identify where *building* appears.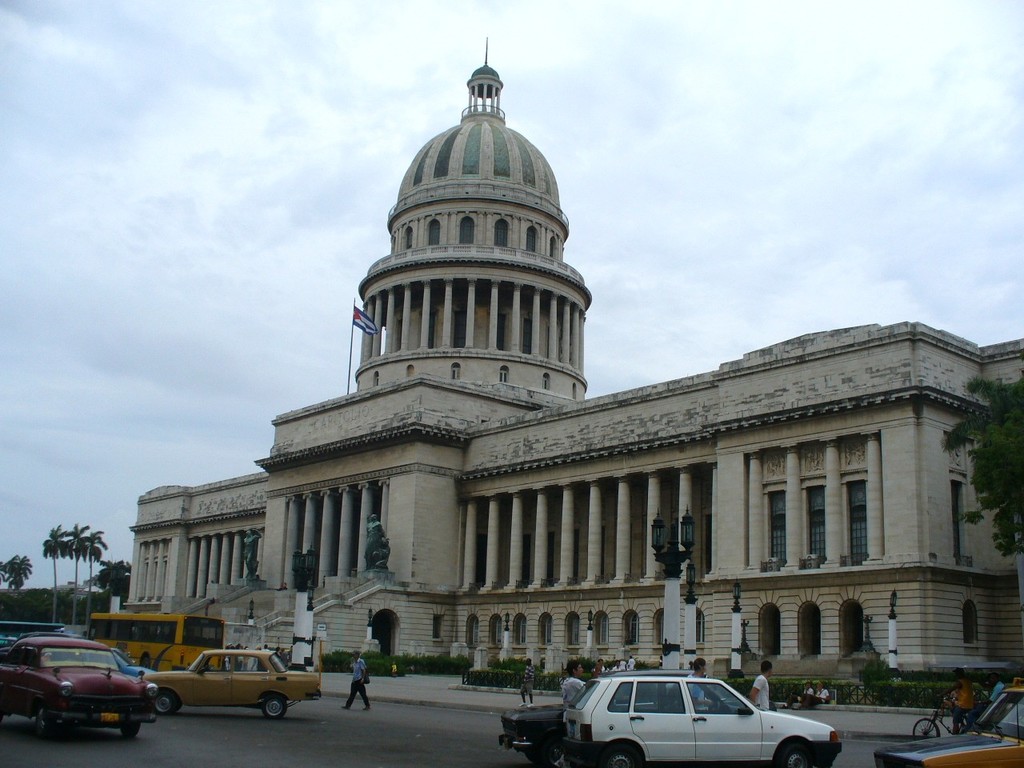
Appears at select_region(120, 46, 1023, 666).
